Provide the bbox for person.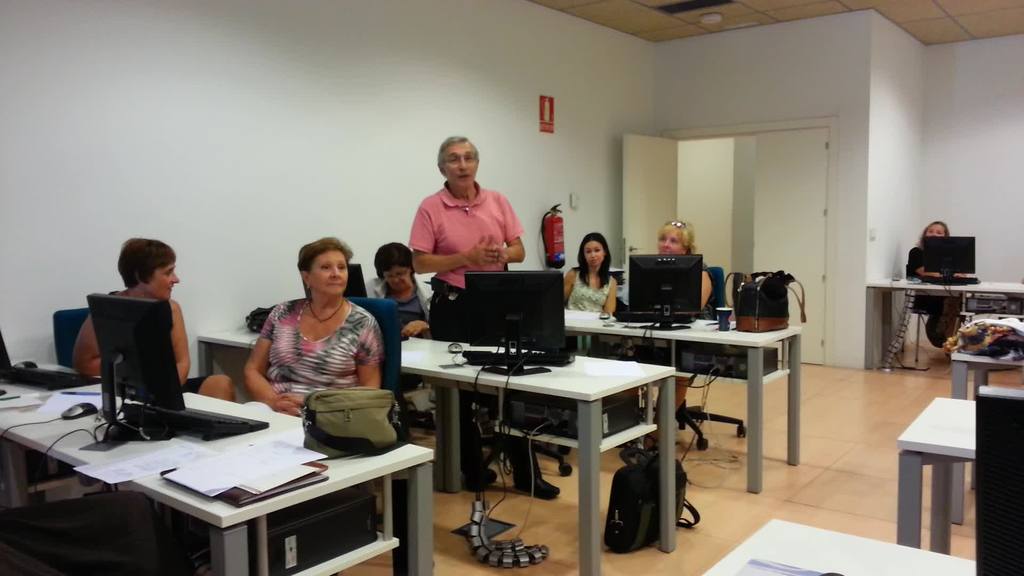
(406, 134, 559, 492).
